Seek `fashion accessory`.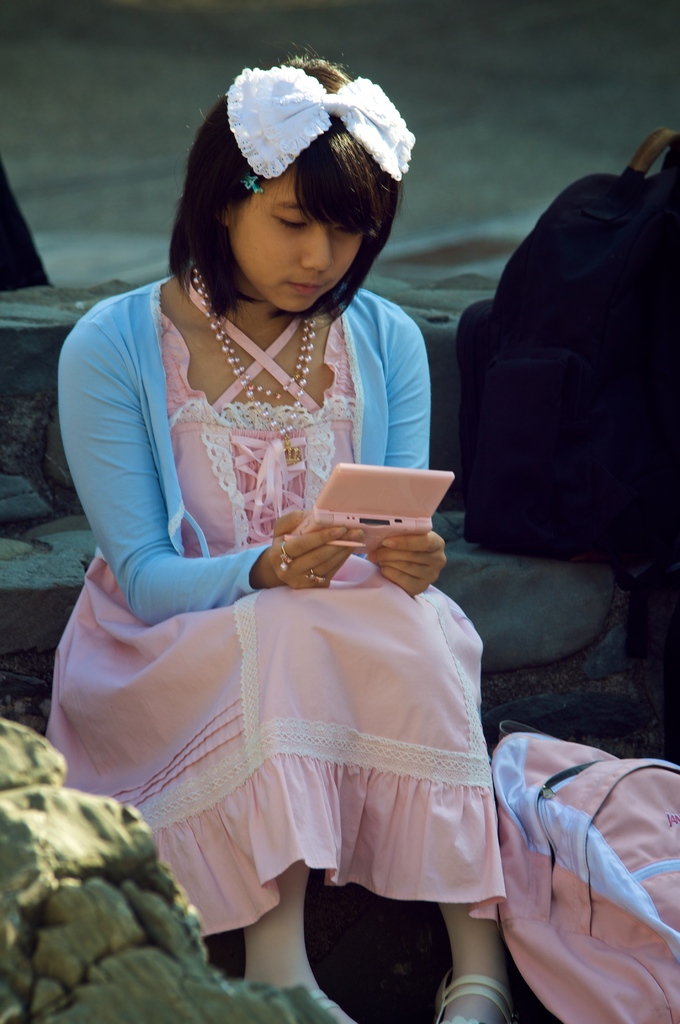
309,989,356,1023.
